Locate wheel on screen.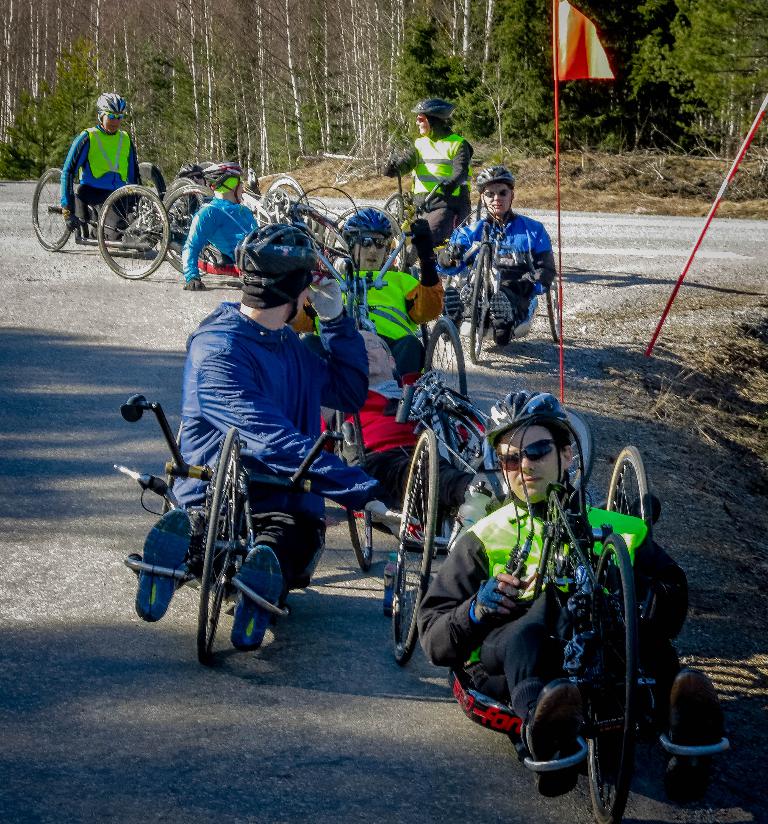
On screen at [x1=585, y1=534, x2=639, y2=823].
